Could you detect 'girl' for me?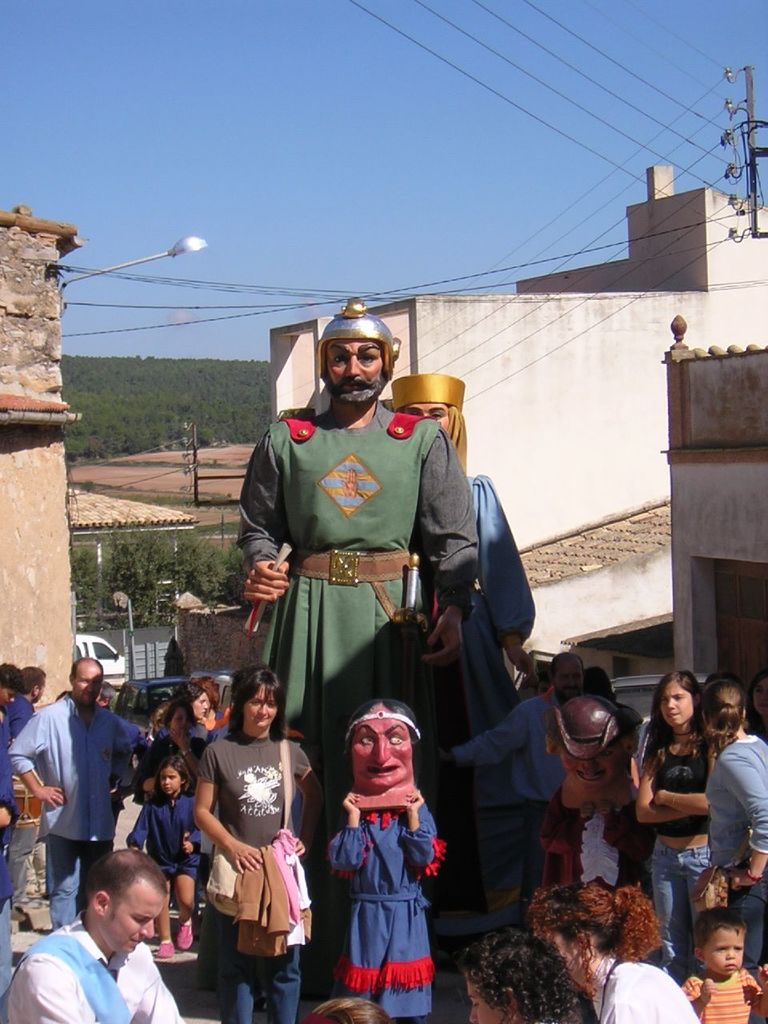
Detection result: Rect(127, 755, 208, 962).
